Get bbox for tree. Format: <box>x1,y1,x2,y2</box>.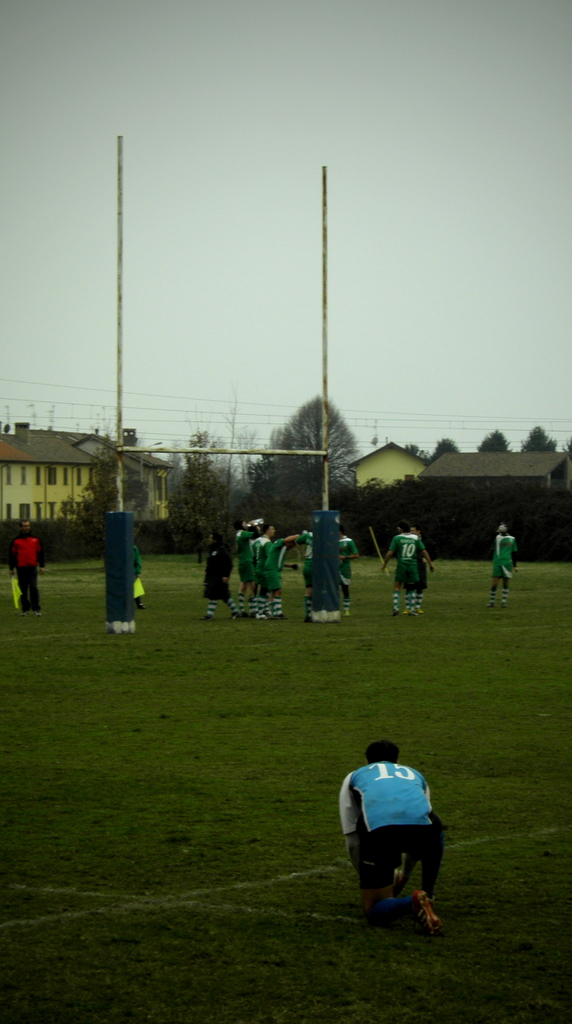
<box>520,426,560,455</box>.
